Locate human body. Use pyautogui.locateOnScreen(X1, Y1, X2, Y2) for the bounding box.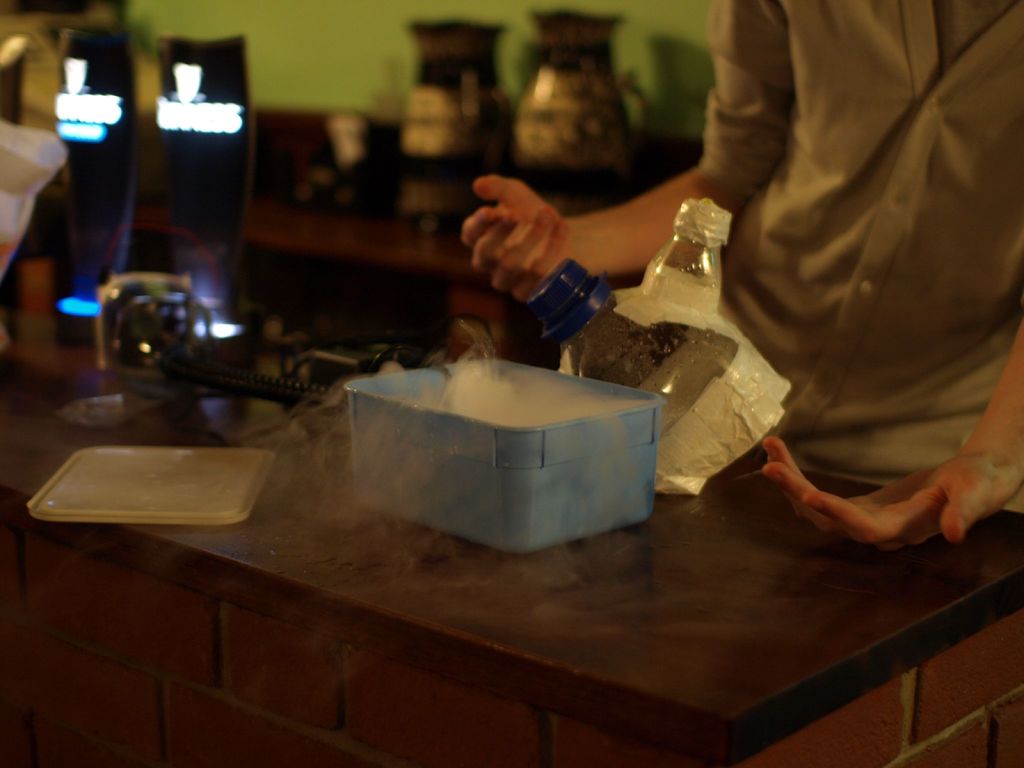
pyautogui.locateOnScreen(463, 0, 1023, 551).
